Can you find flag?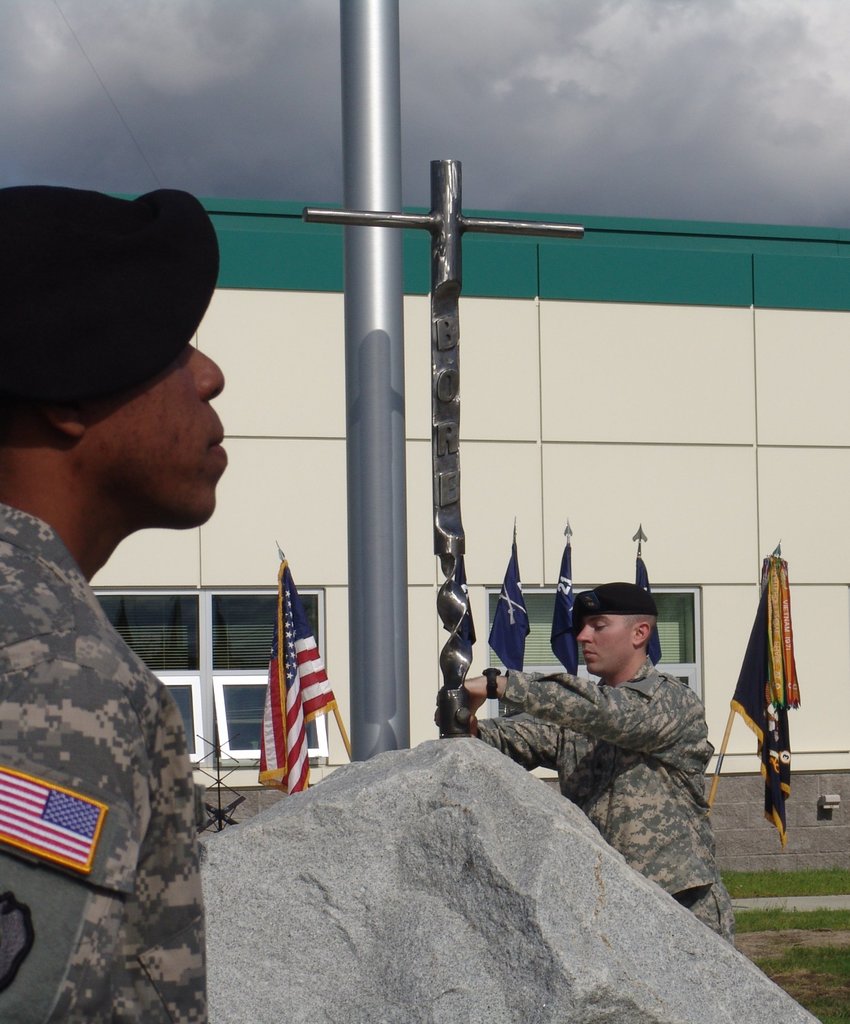
Yes, bounding box: {"x1": 0, "y1": 760, "x2": 117, "y2": 879}.
